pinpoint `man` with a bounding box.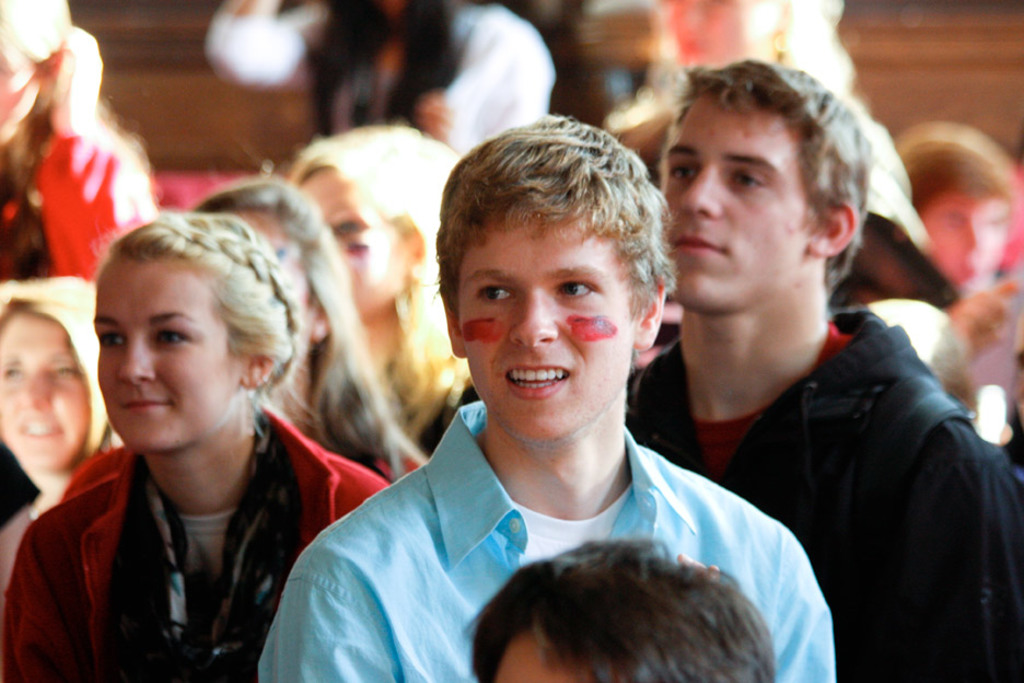
left=884, top=126, right=1023, bottom=405.
